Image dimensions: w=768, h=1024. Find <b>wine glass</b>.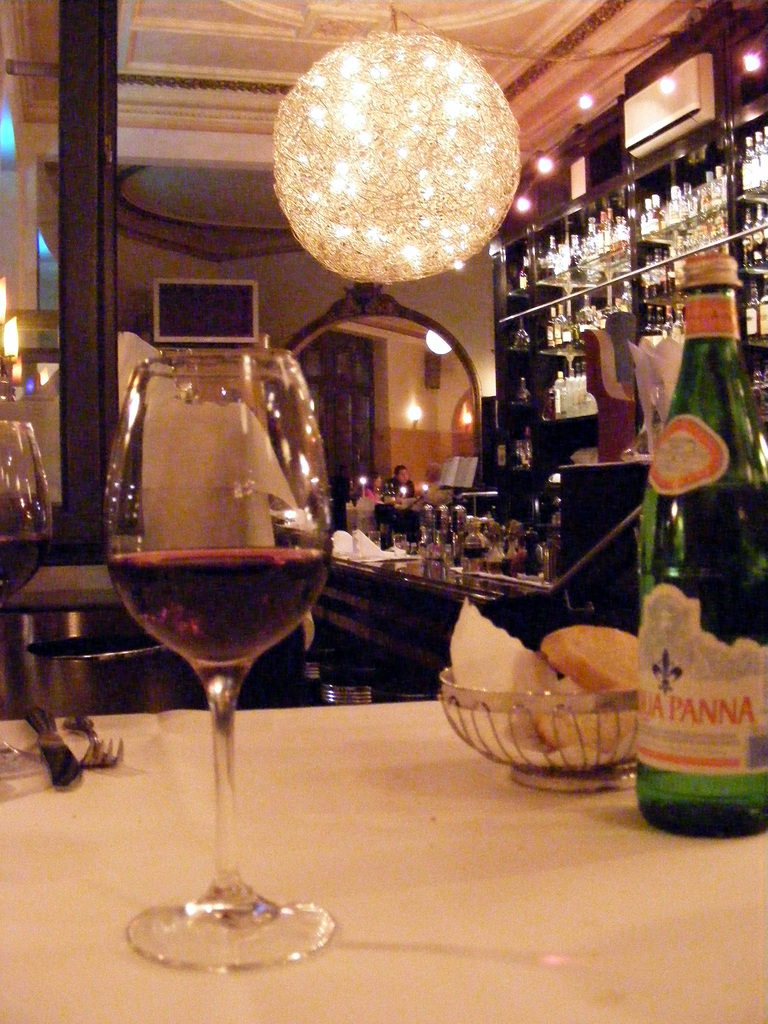
region(0, 423, 52, 790).
